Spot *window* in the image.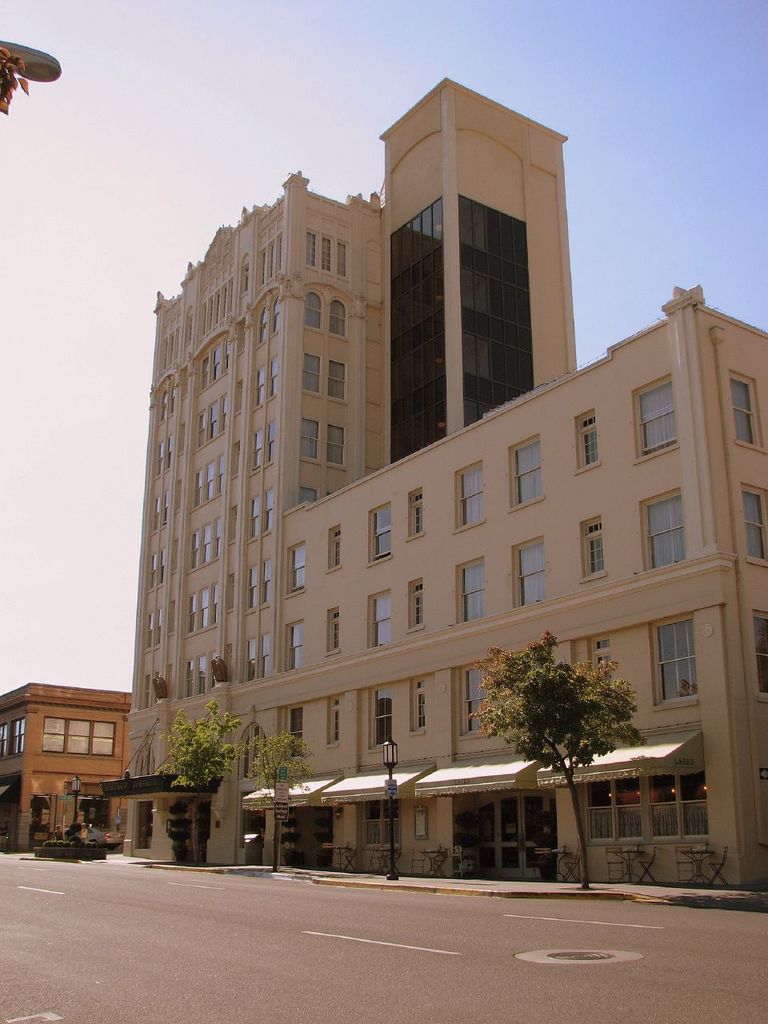
*window* found at 458/470/484/530.
